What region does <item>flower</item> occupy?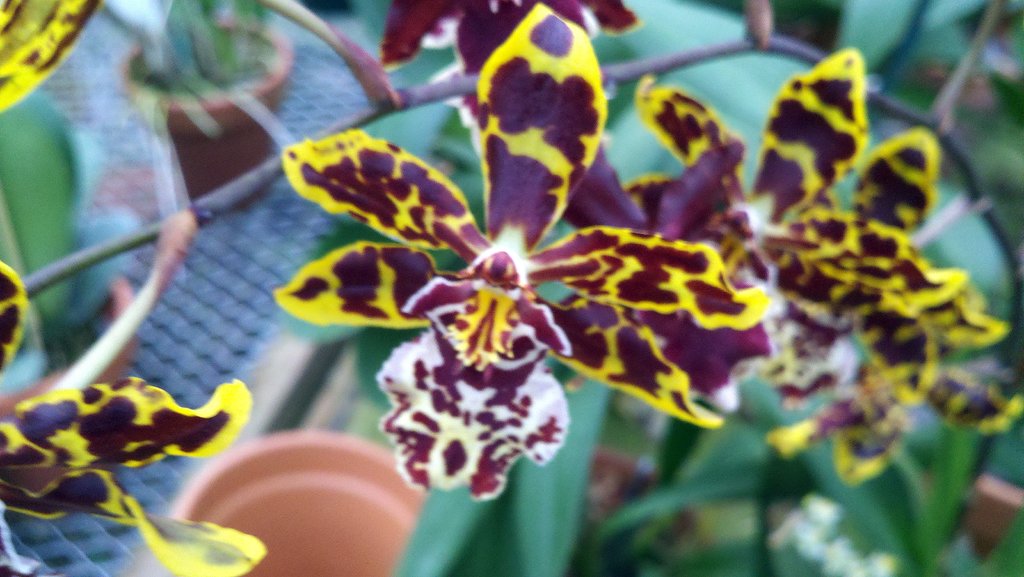
left=272, top=133, right=763, bottom=478.
